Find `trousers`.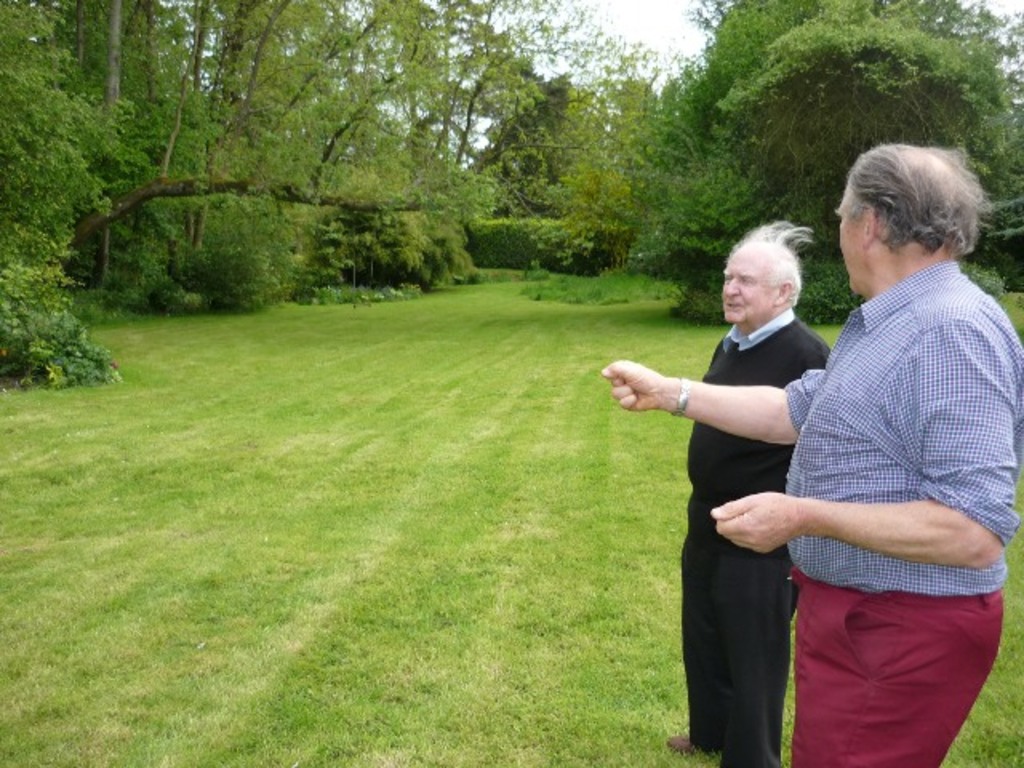
[left=675, top=491, right=802, bottom=766].
